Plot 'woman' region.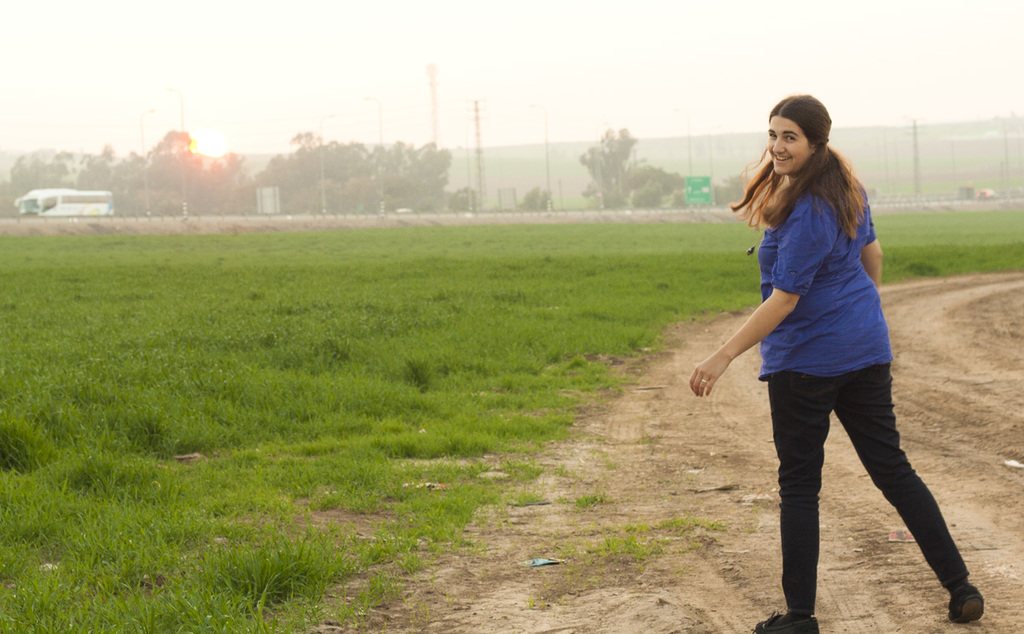
Plotted at <region>692, 99, 971, 631</region>.
